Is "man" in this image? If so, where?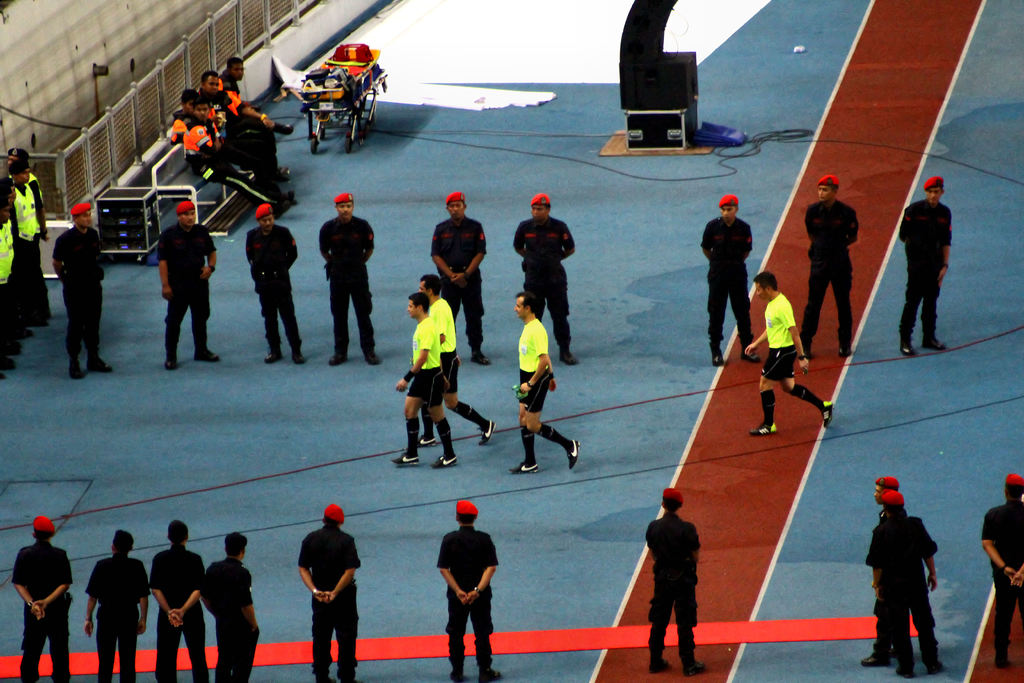
Yes, at [left=741, top=273, right=837, bottom=437].
